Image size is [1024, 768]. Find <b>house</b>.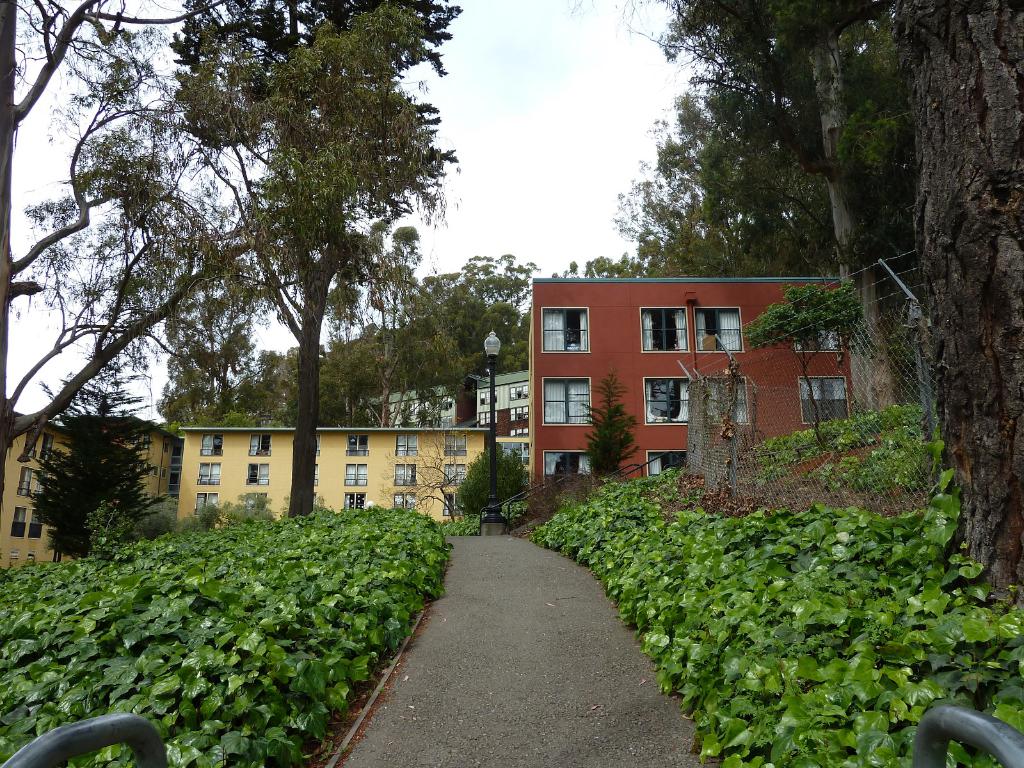
detection(386, 372, 531, 450).
